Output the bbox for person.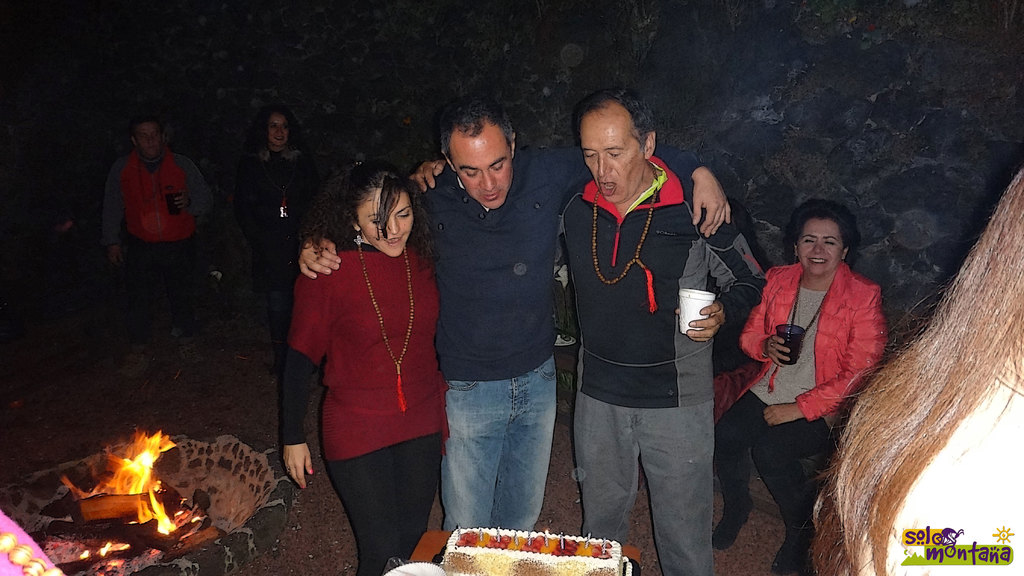
<region>239, 104, 323, 351</region>.
